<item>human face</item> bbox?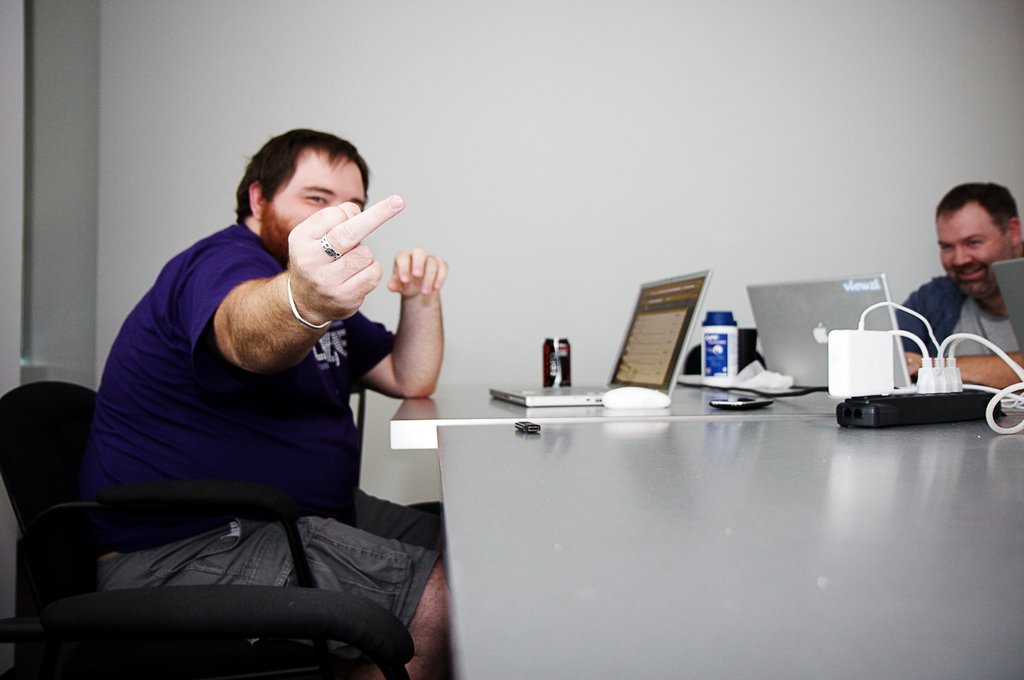
bbox(260, 146, 364, 255)
